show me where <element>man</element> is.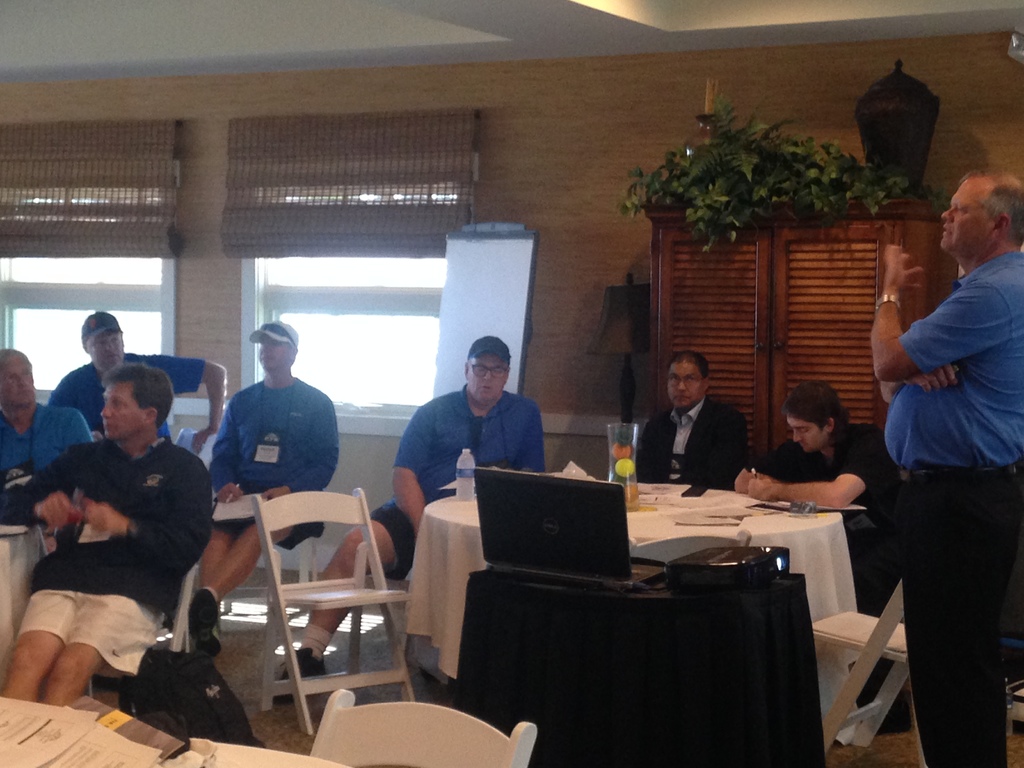
<element>man</element> is at bbox=[25, 349, 230, 731].
